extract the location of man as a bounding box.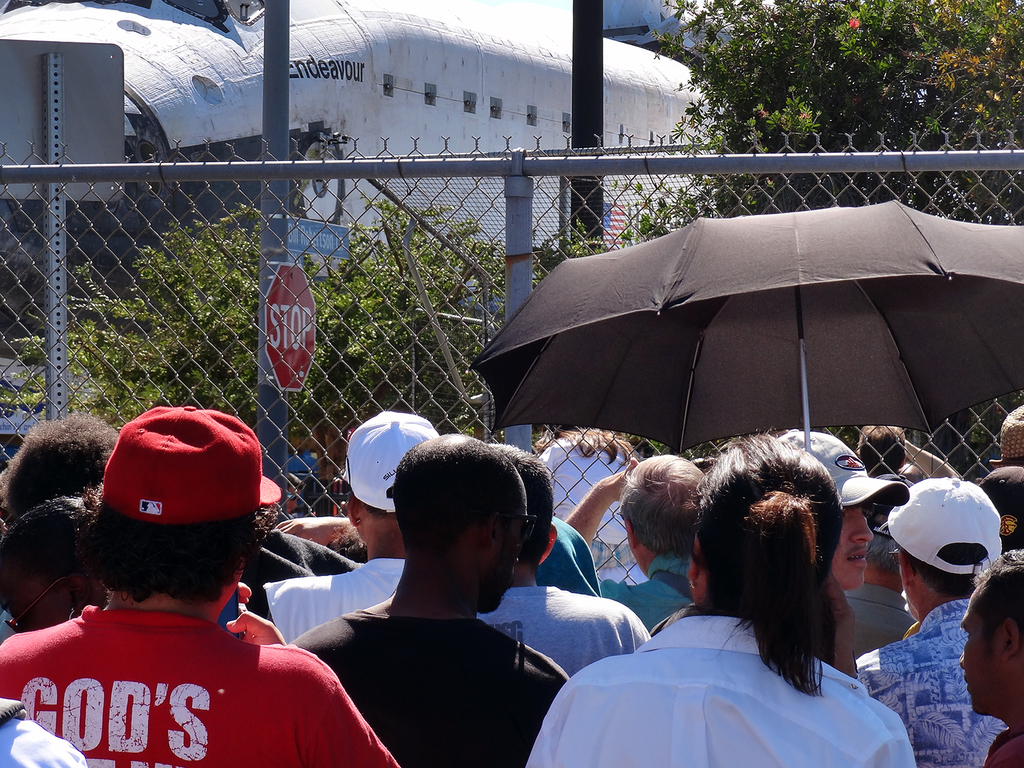
958:550:1023:767.
